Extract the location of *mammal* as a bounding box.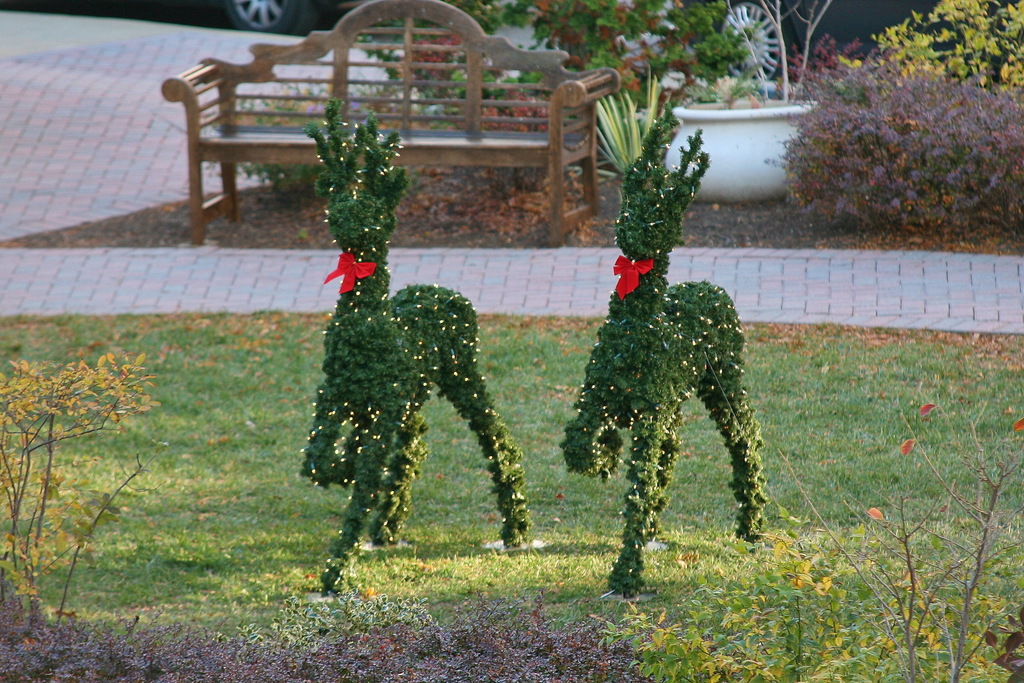
[566,105,775,603].
